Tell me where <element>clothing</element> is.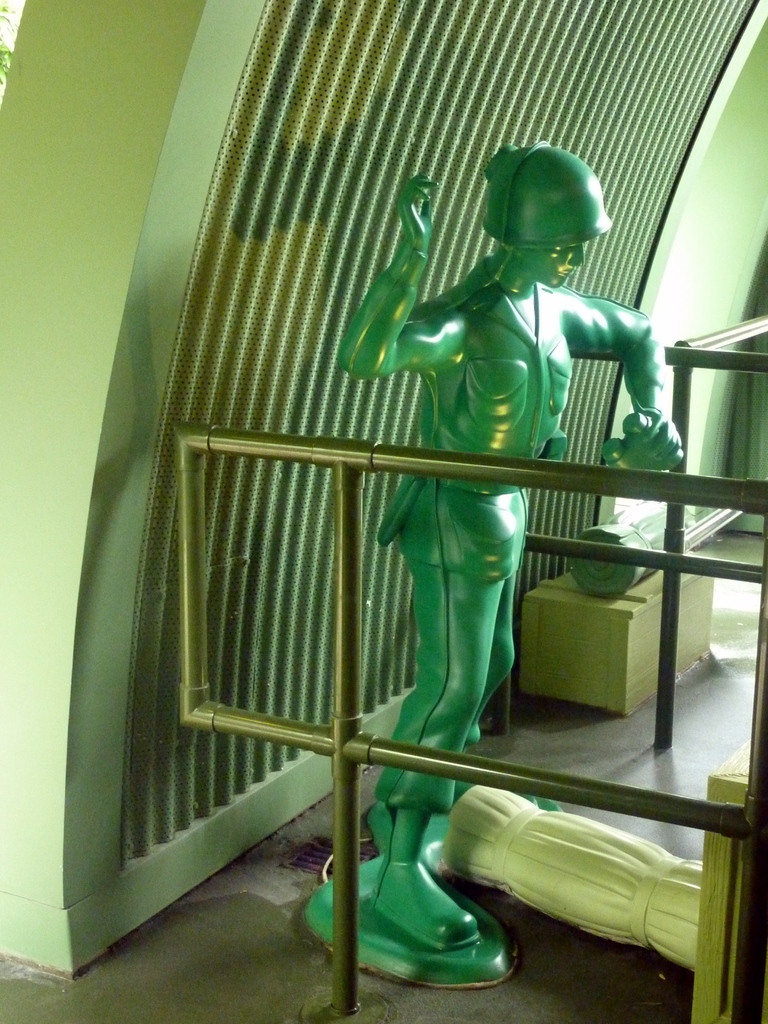
<element>clothing</element> is at Rect(336, 255, 665, 807).
